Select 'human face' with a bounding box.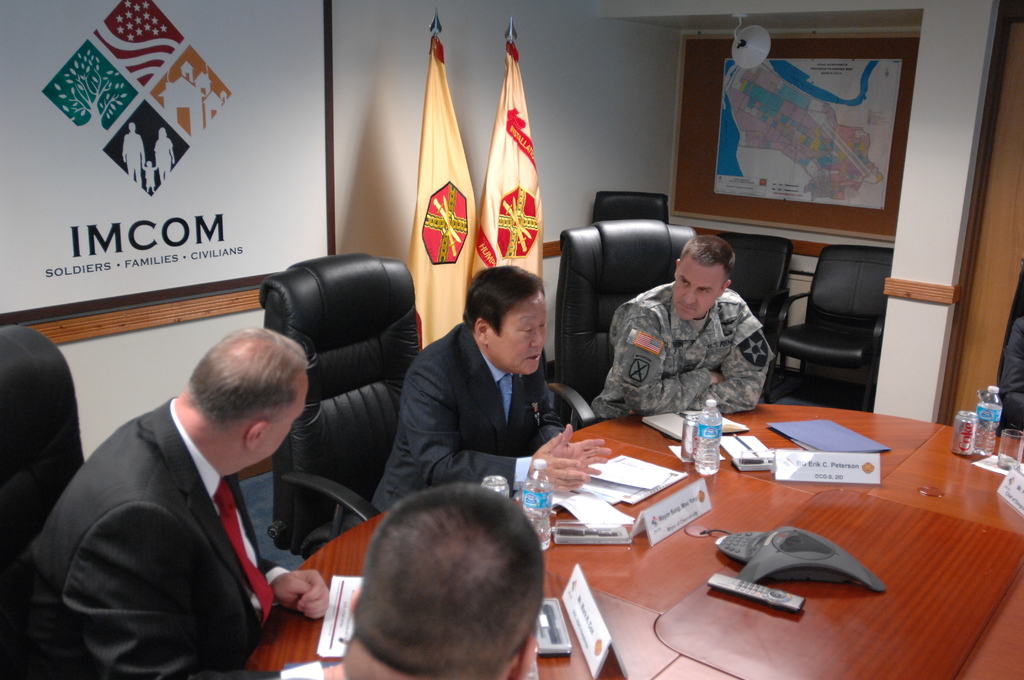
{"x1": 492, "y1": 290, "x2": 547, "y2": 381}.
